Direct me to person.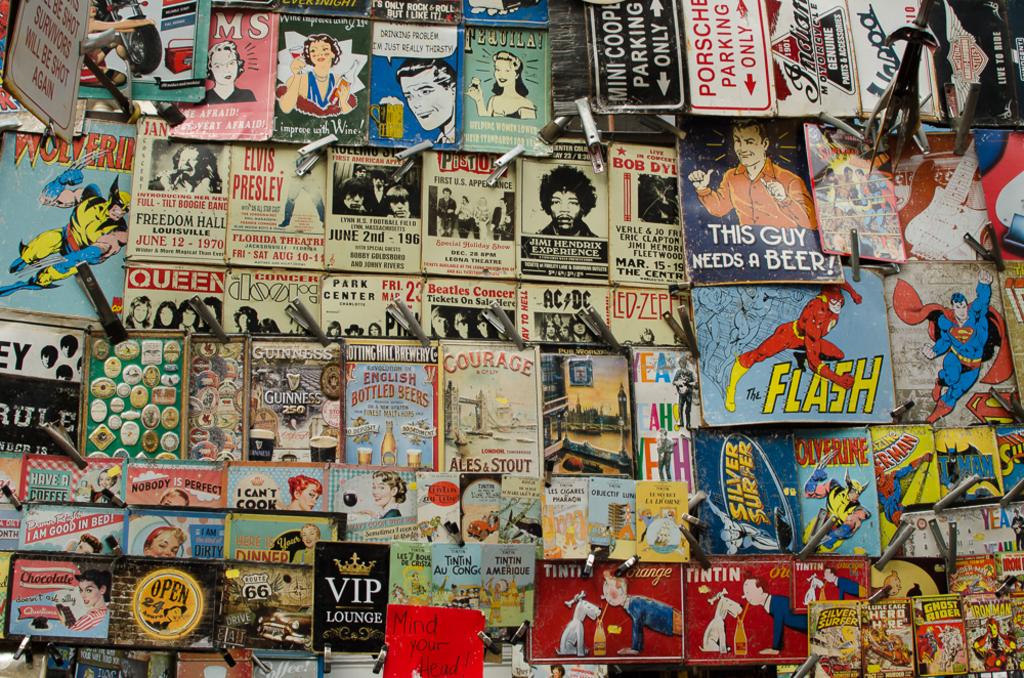
Direction: 346/471/409/520.
